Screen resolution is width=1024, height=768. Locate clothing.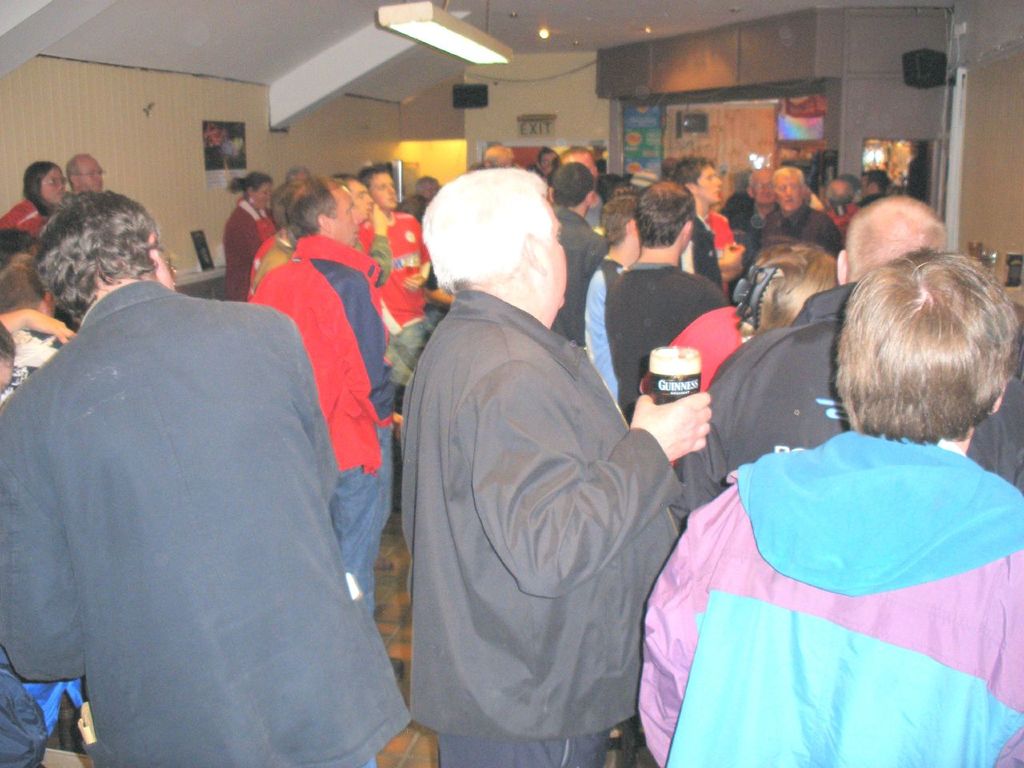
l=0, t=197, r=45, b=242.
